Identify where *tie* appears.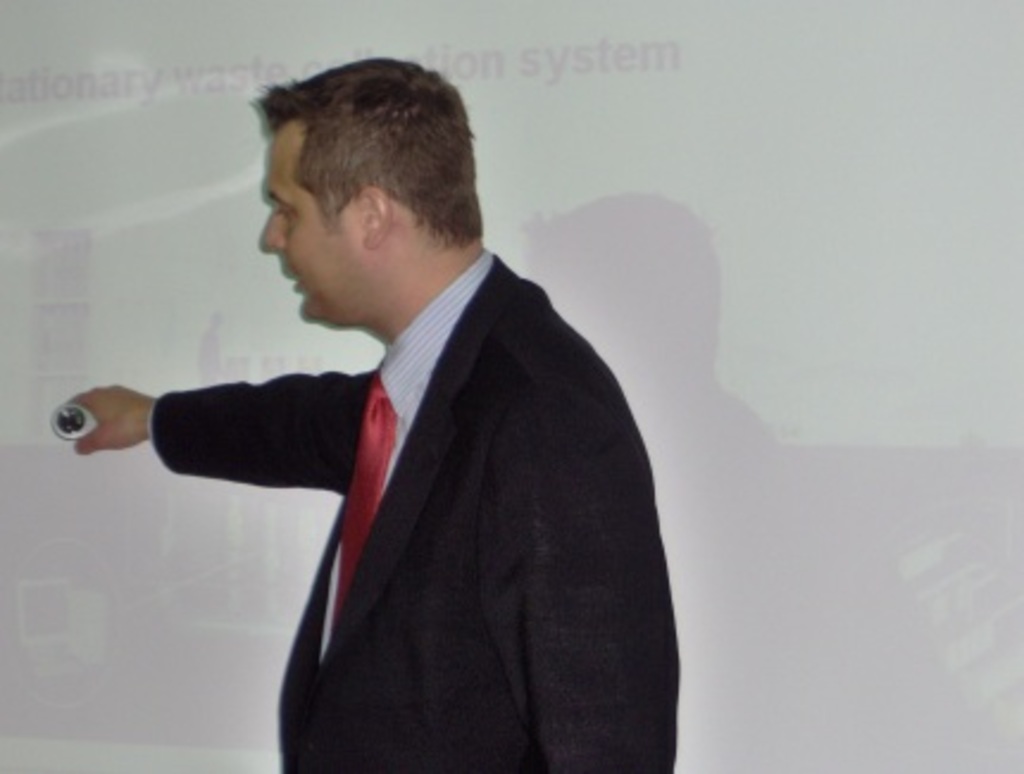
Appears at [x1=333, y1=369, x2=393, y2=622].
